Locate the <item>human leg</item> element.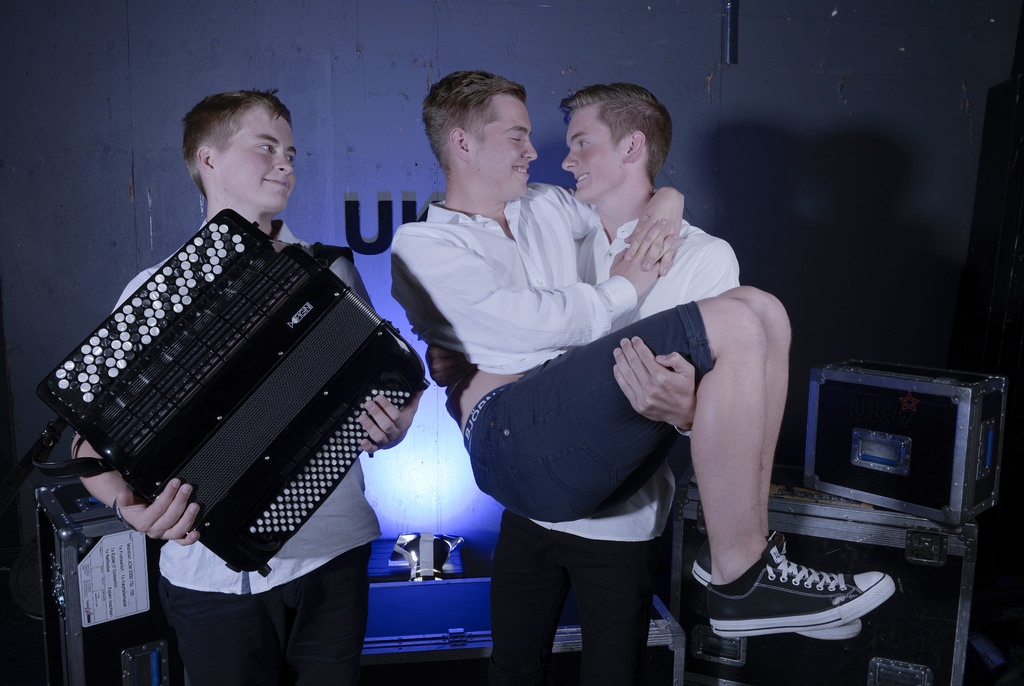
Element bbox: x1=244, y1=544, x2=371, y2=685.
